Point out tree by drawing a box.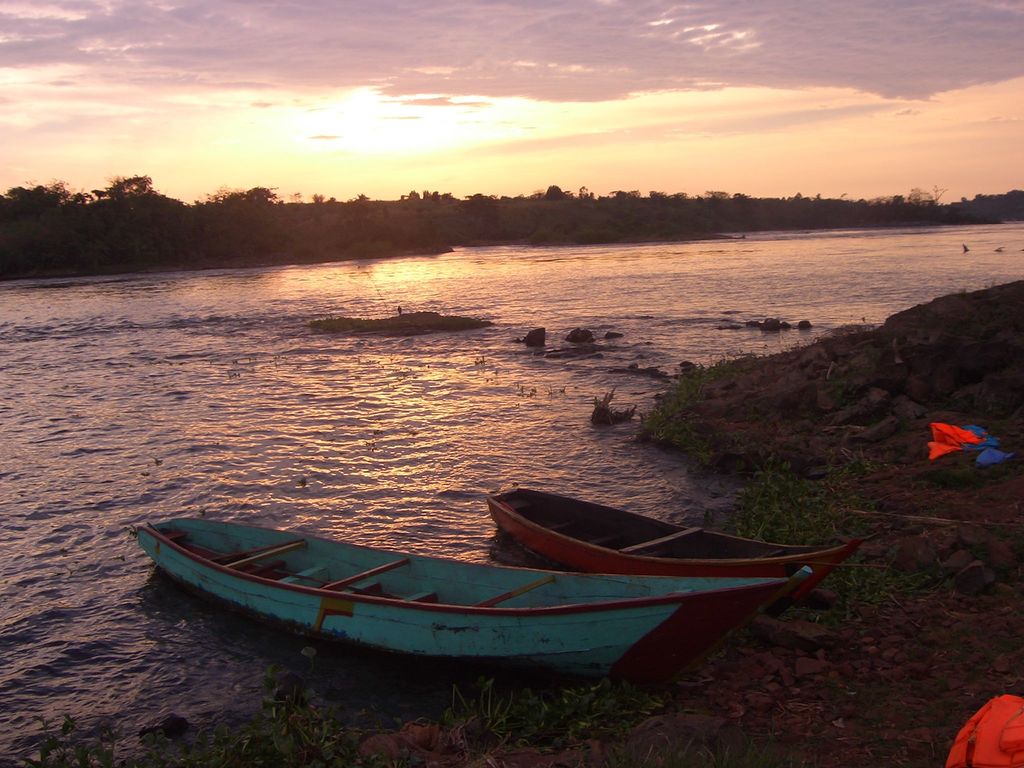
crop(97, 170, 157, 204).
